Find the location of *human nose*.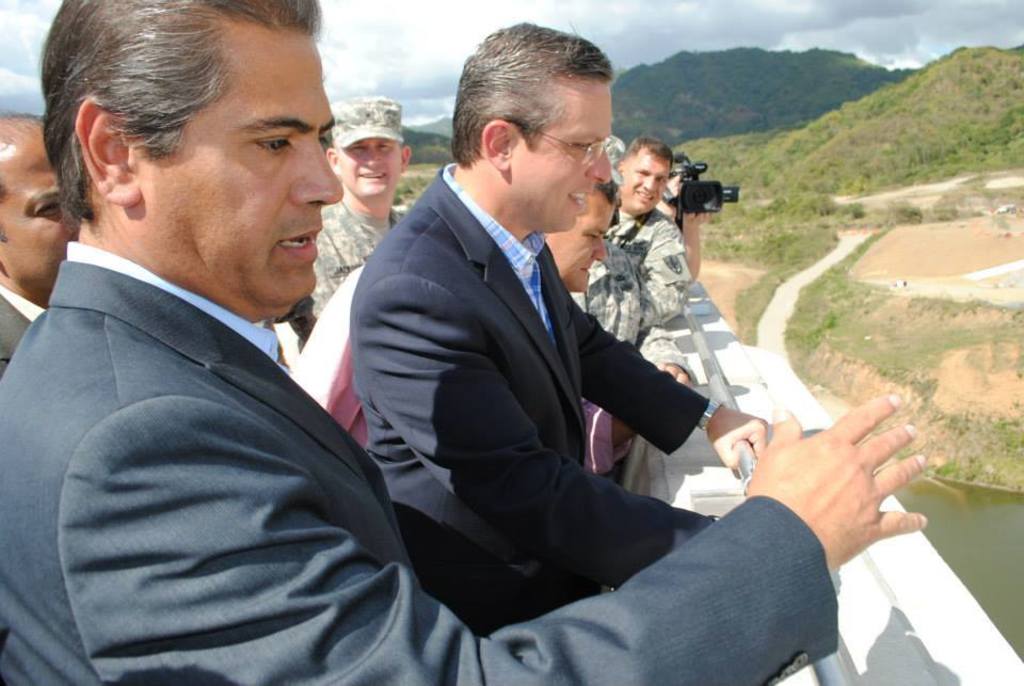
Location: x1=362, y1=145, x2=385, y2=170.
